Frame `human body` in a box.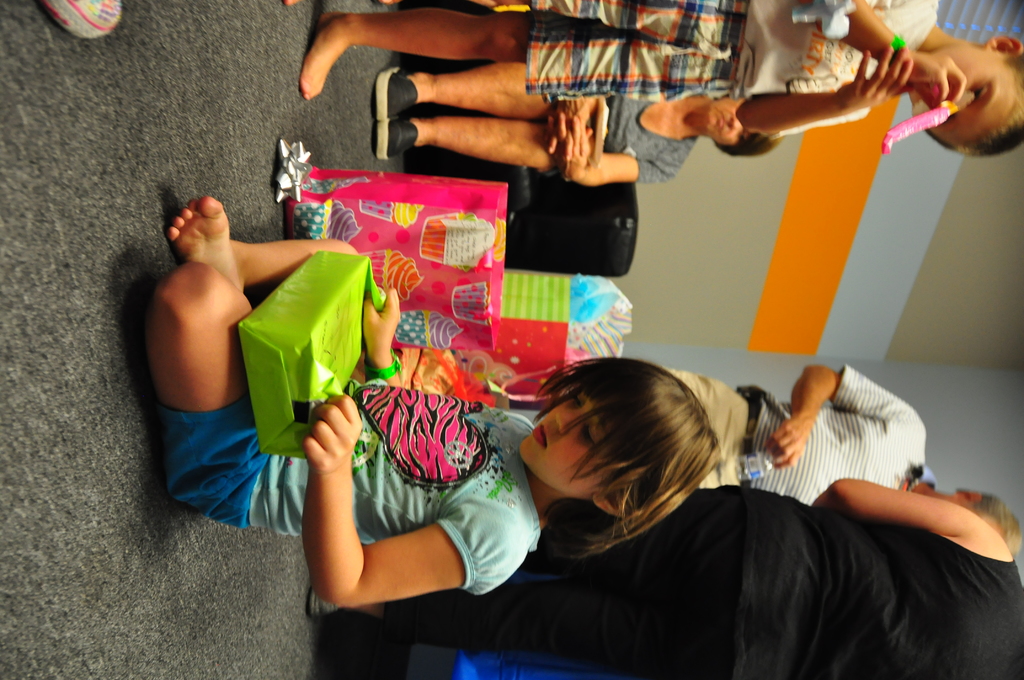
(378,85,714,190).
